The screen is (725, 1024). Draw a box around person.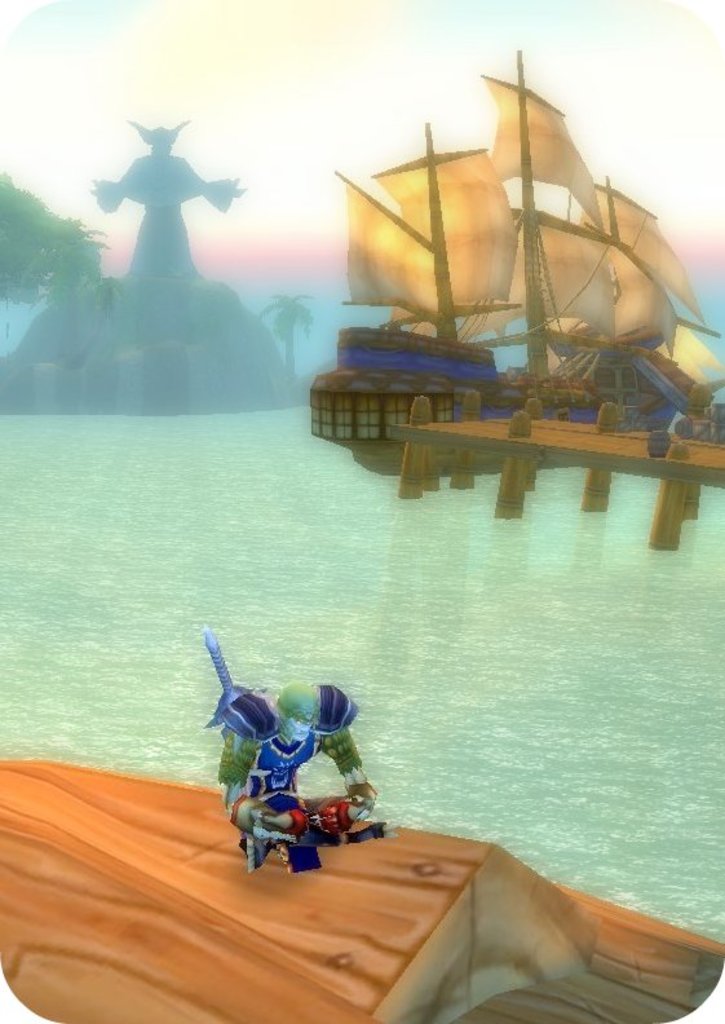
[x1=213, y1=683, x2=385, y2=837].
